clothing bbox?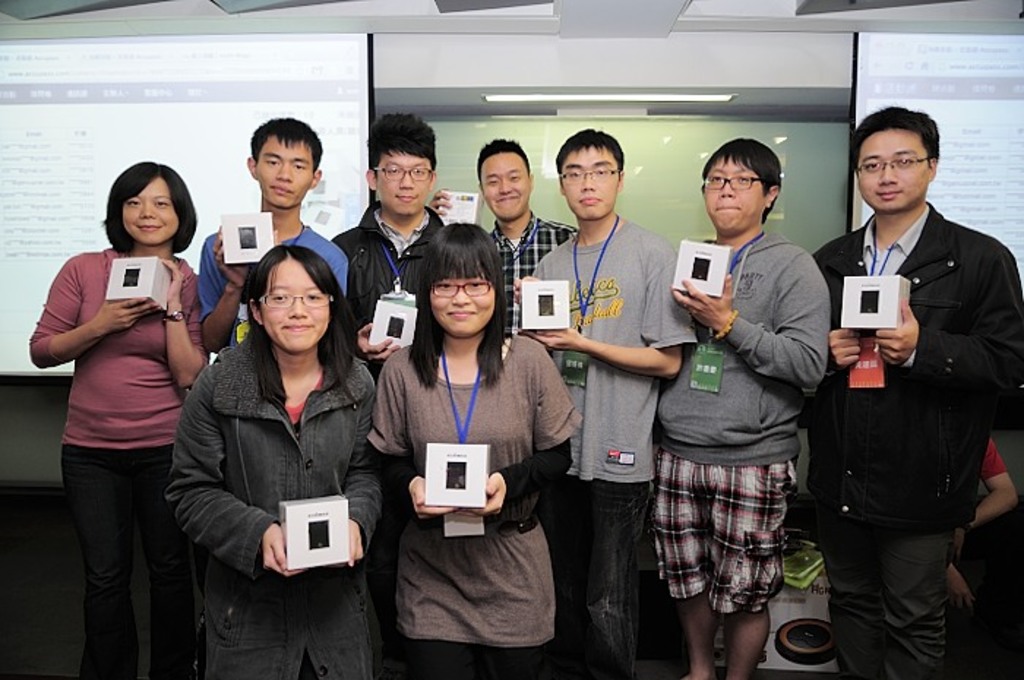
[197,224,351,350]
